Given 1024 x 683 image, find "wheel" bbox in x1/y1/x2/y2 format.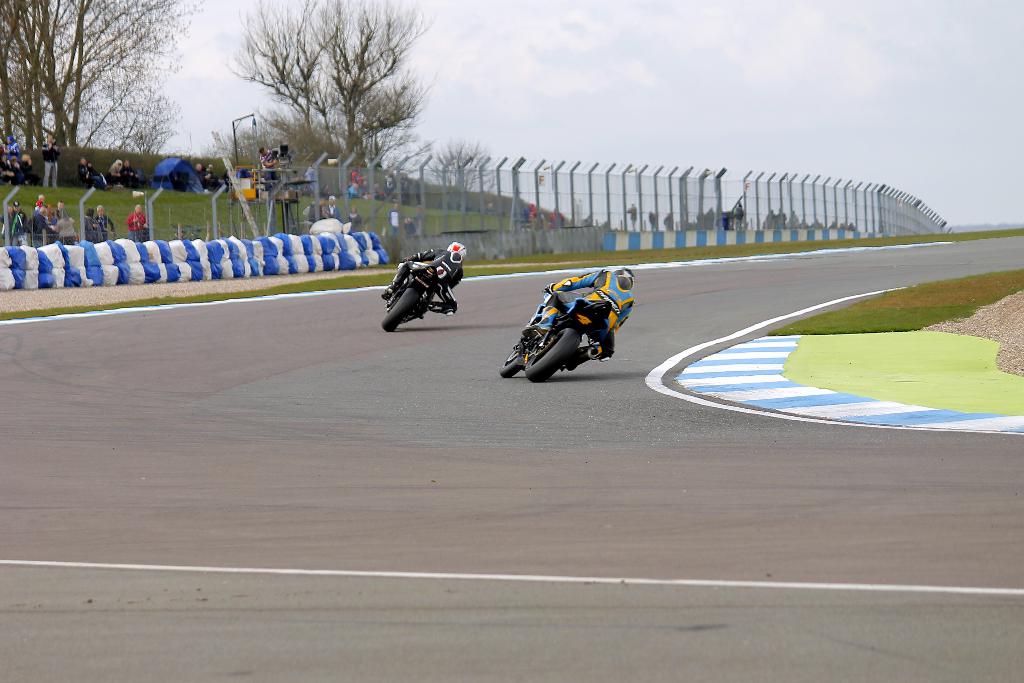
382/292/417/331.
